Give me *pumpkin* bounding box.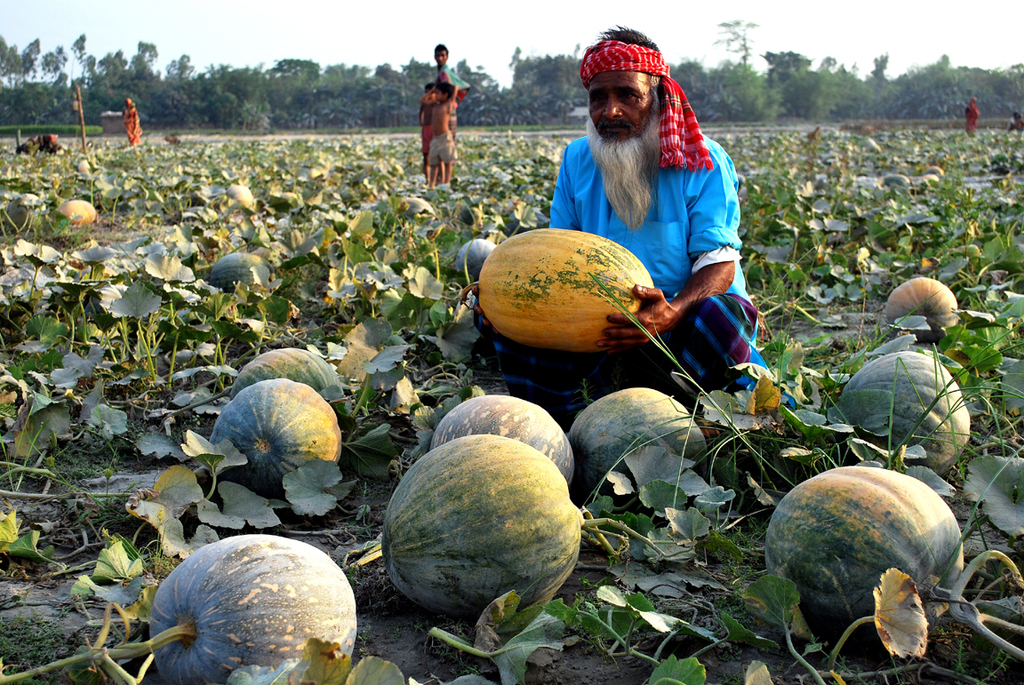
region(226, 180, 256, 207).
